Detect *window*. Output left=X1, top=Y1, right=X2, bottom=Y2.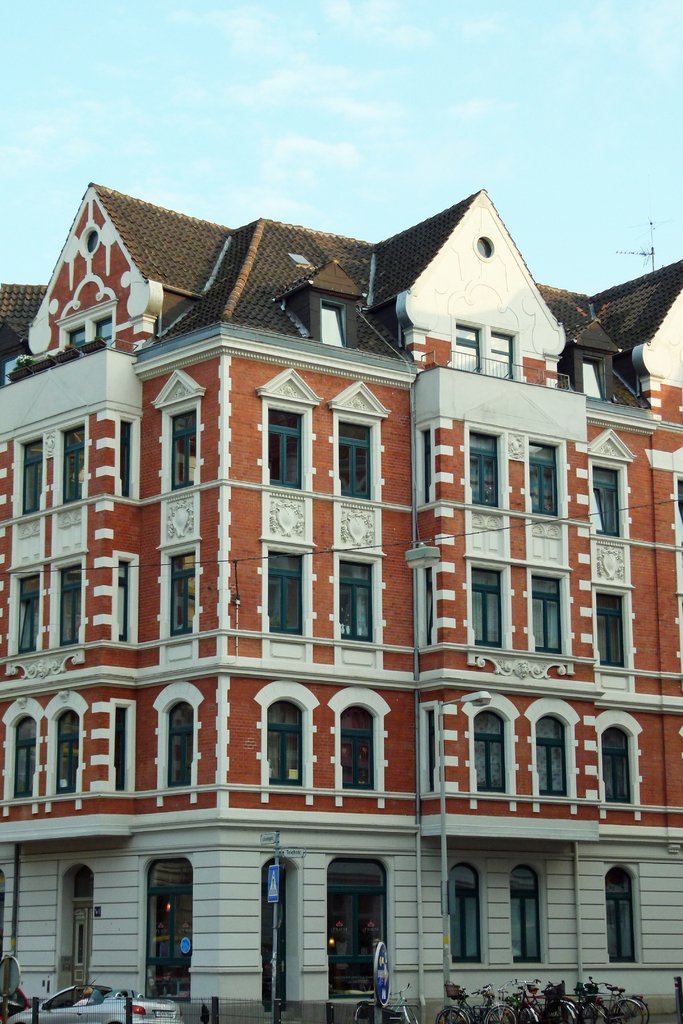
left=531, top=555, right=566, bottom=660.
